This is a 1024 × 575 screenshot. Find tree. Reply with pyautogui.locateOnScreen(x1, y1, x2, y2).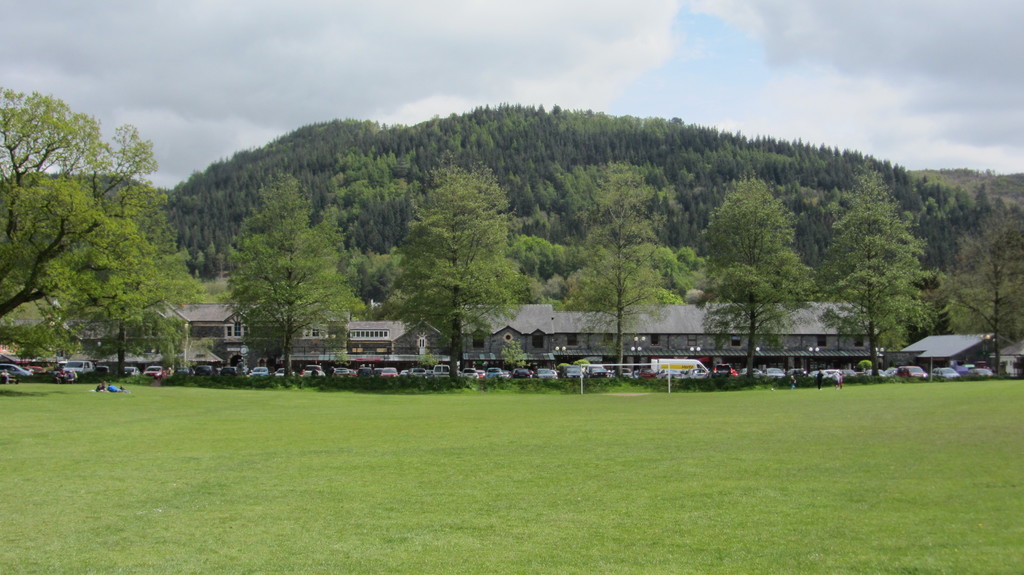
pyautogui.locateOnScreen(0, 93, 164, 320).
